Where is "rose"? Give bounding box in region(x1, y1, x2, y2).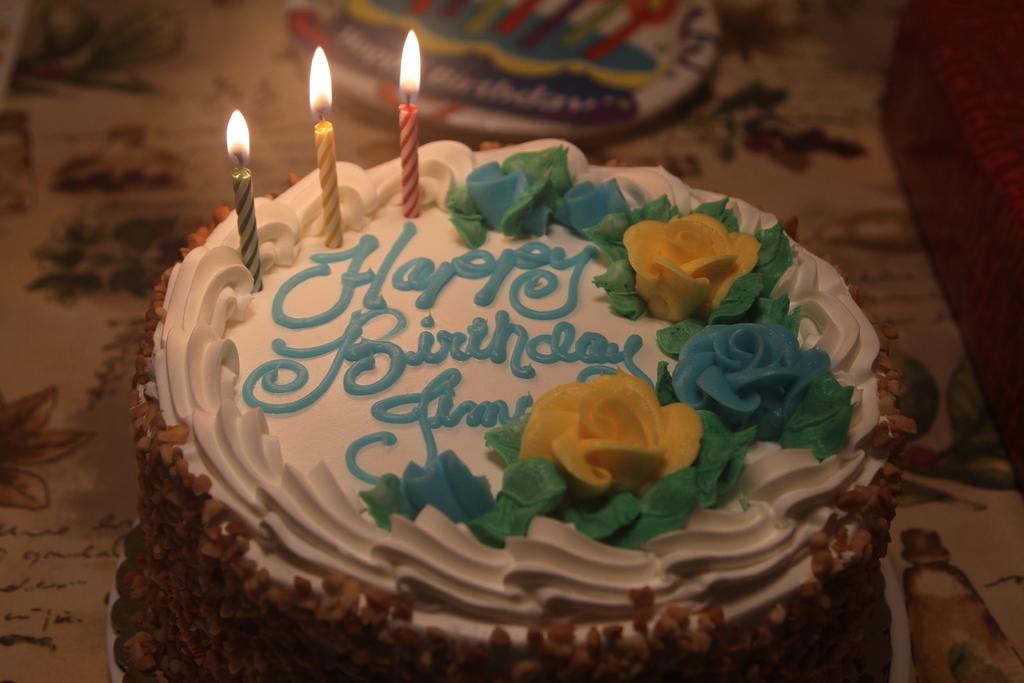
region(673, 319, 829, 423).
